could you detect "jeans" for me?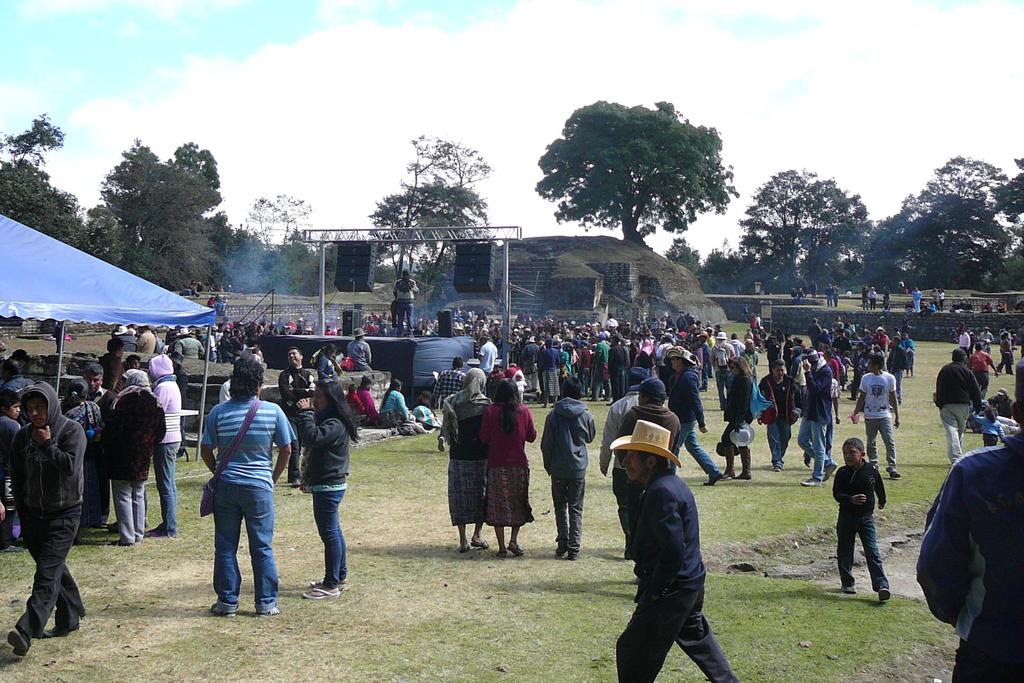
Detection result: box=[838, 514, 889, 591].
